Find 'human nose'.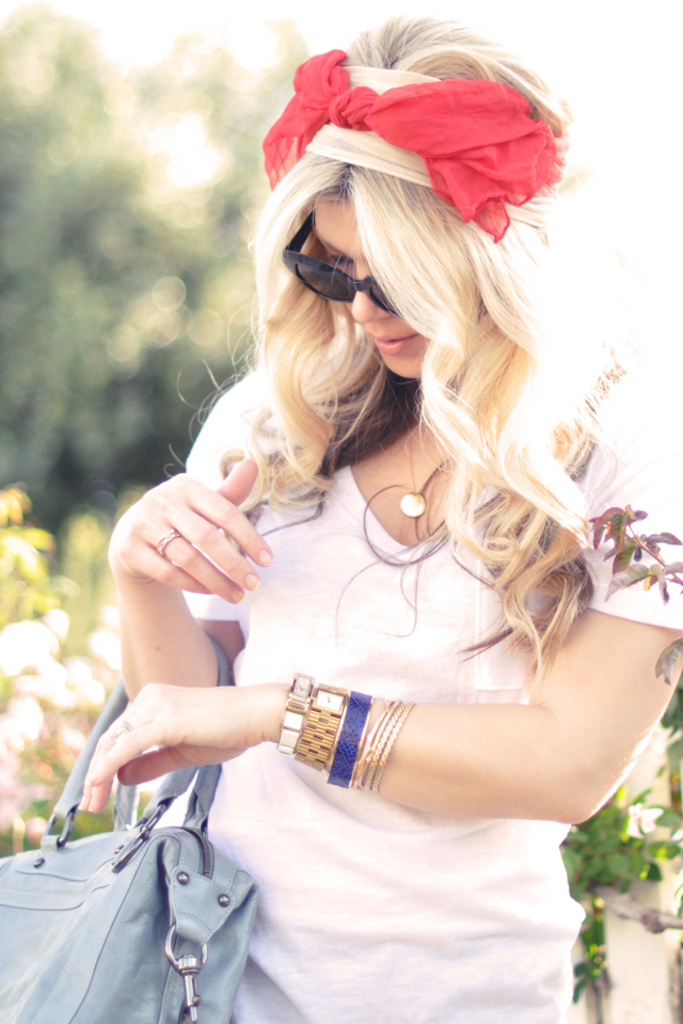
BBox(350, 262, 392, 327).
